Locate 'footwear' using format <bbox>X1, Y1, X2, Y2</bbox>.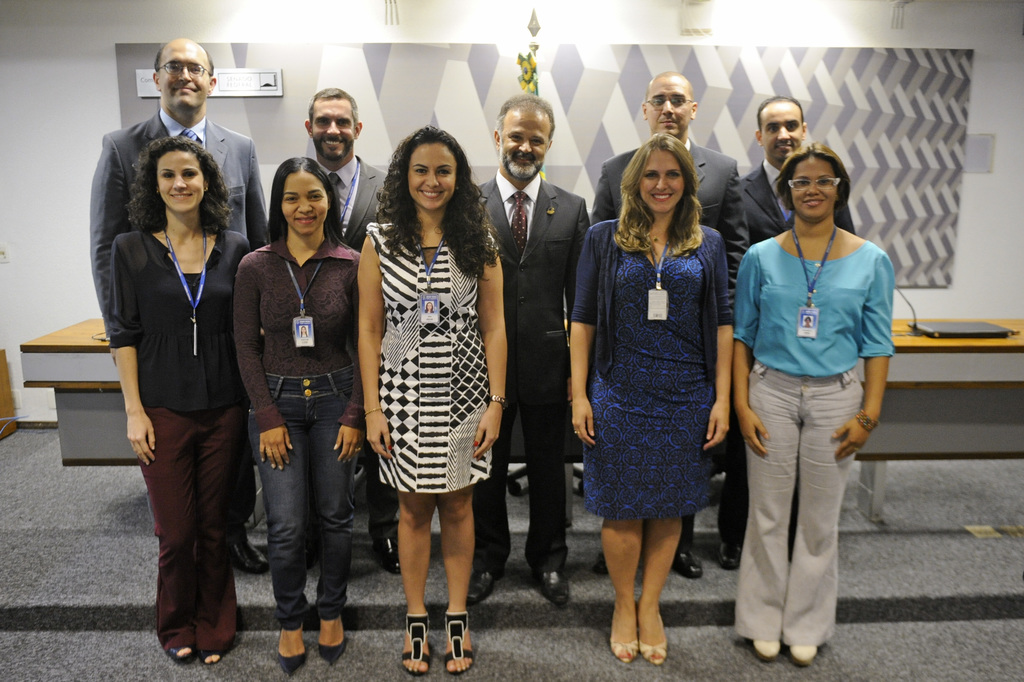
<bbox>534, 569, 571, 607</bbox>.
